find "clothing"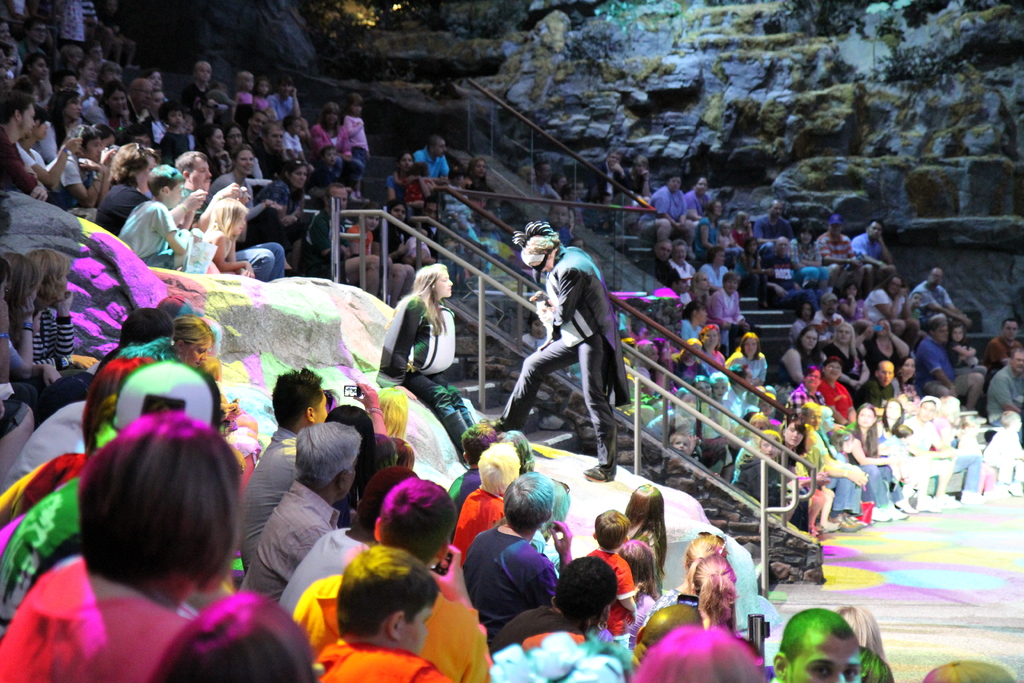
left=499, top=242, right=632, bottom=472
